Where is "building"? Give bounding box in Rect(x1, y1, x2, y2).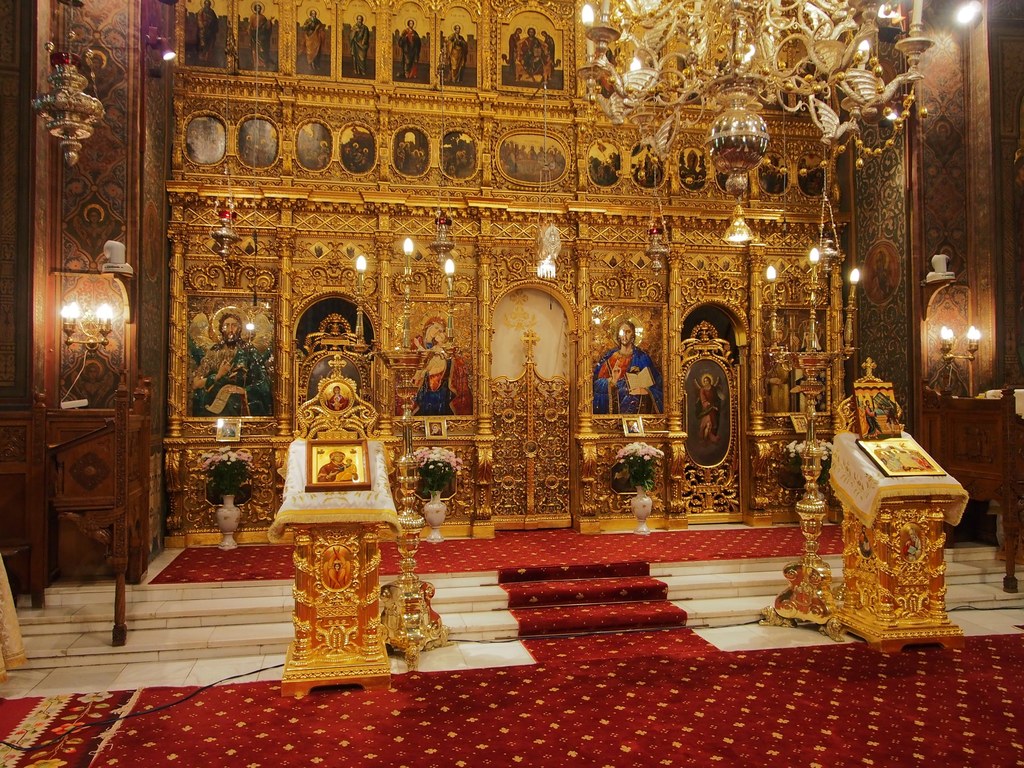
Rect(0, 0, 1022, 767).
